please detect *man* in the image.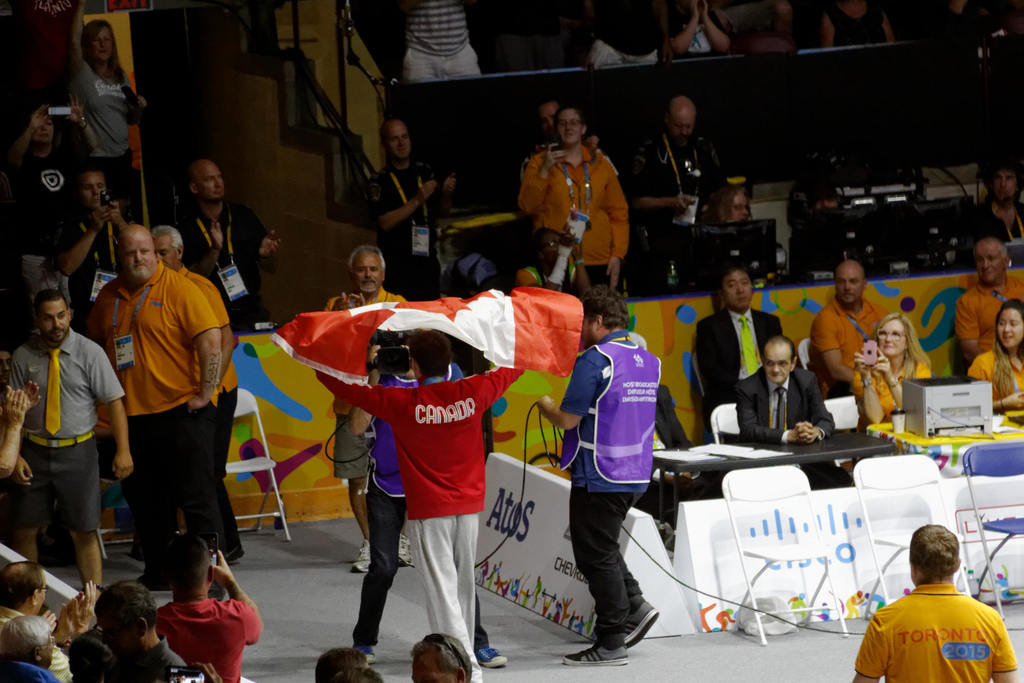
box=[0, 556, 101, 682].
